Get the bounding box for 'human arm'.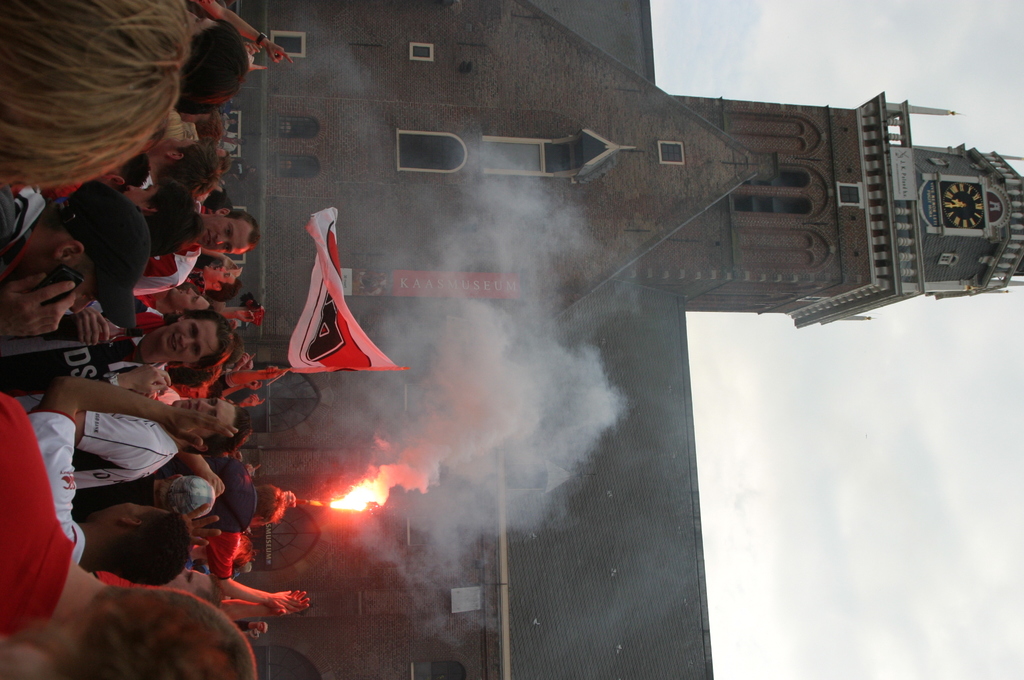
locate(243, 393, 264, 410).
